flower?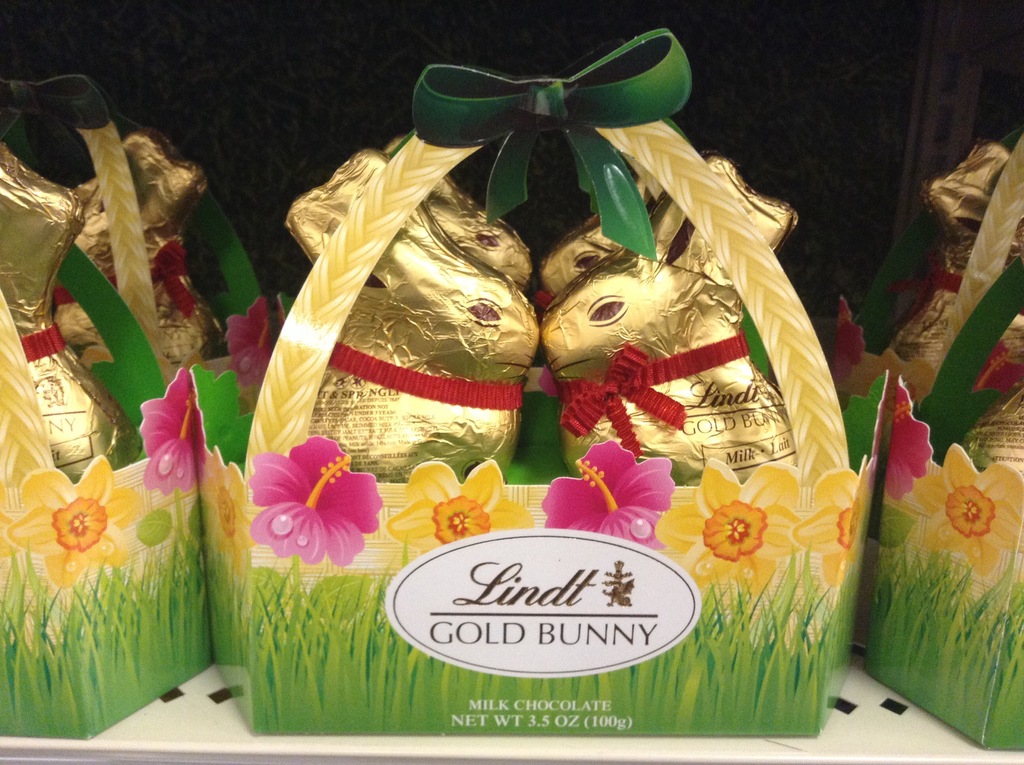
BBox(788, 453, 890, 595)
